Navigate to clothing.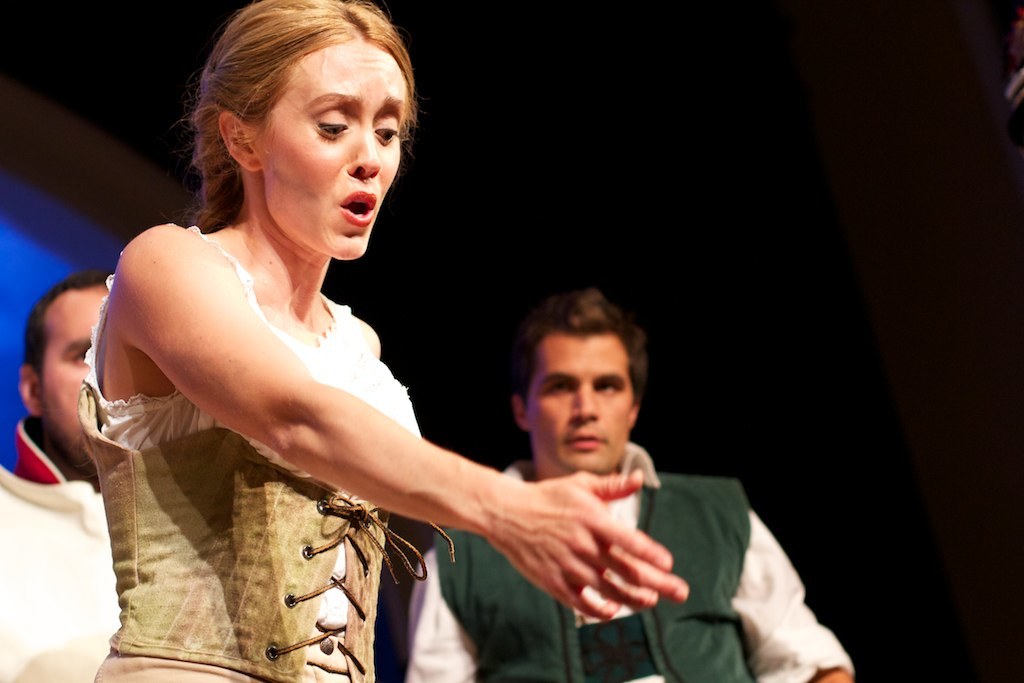
Navigation target: x1=406 y1=445 x2=850 y2=682.
